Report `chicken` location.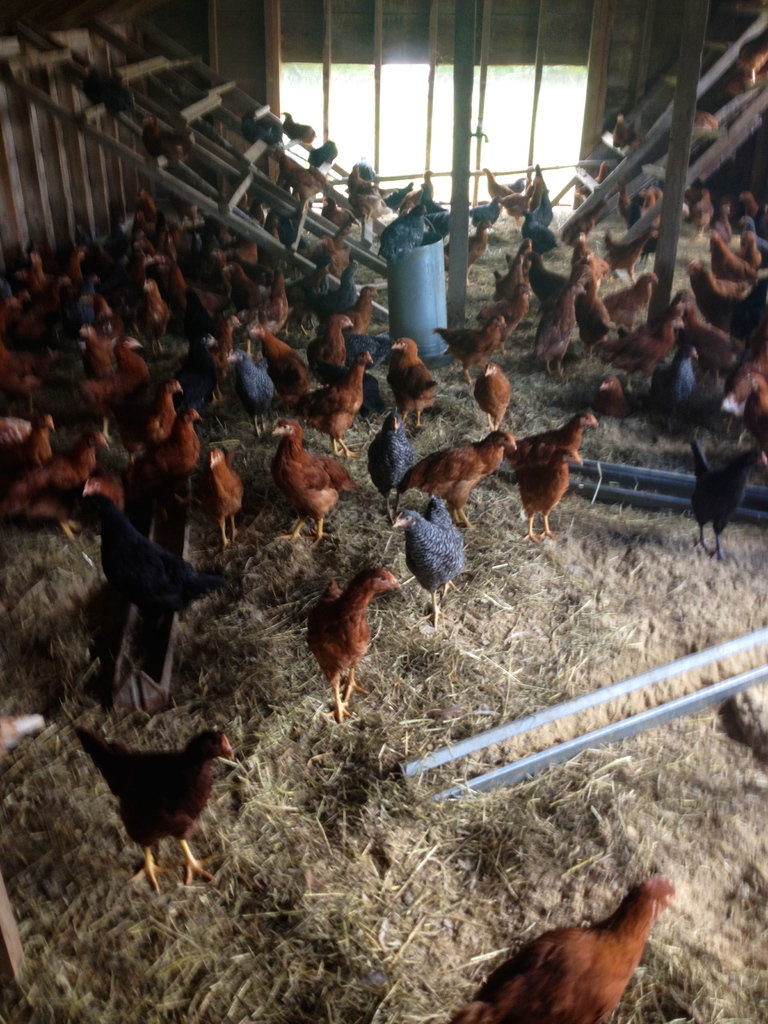
Report: l=689, t=439, r=764, b=558.
